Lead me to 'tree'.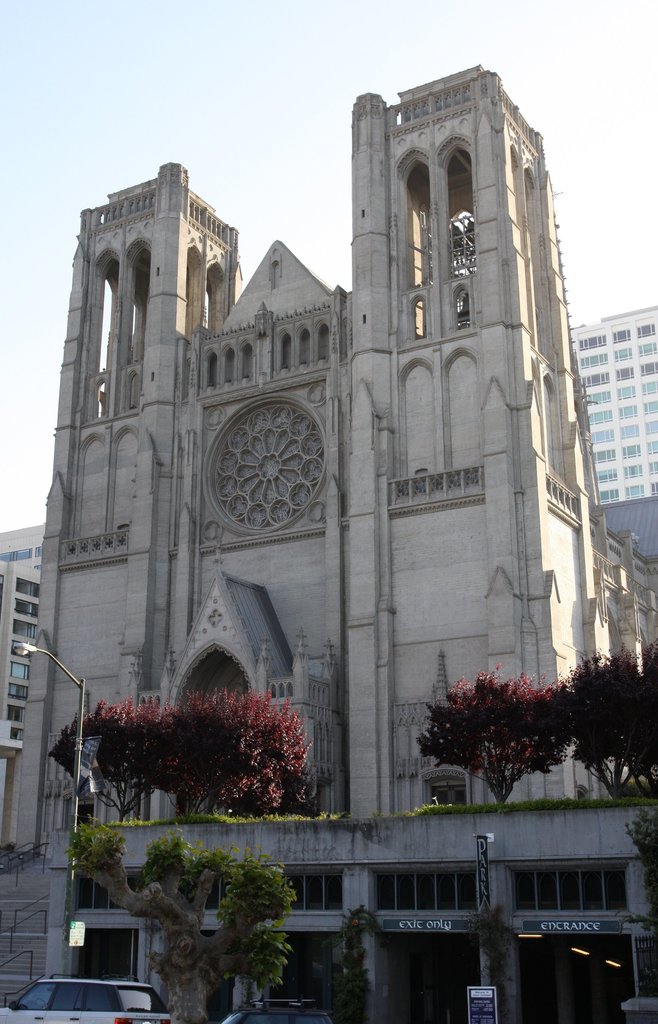
Lead to bbox=[416, 664, 575, 810].
